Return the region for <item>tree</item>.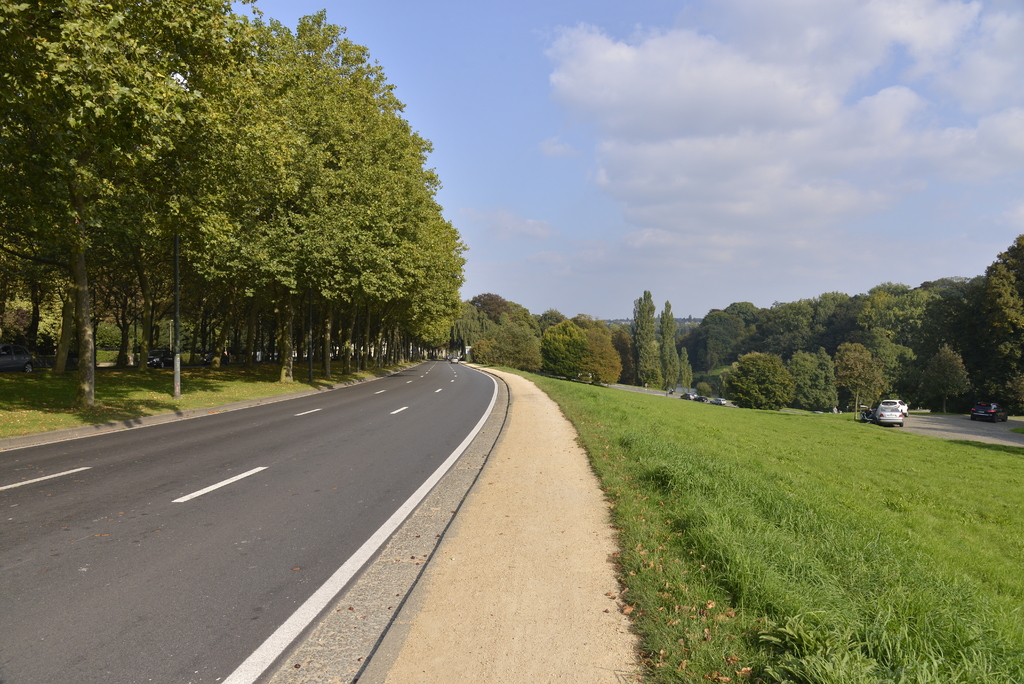
bbox=(921, 343, 973, 413).
